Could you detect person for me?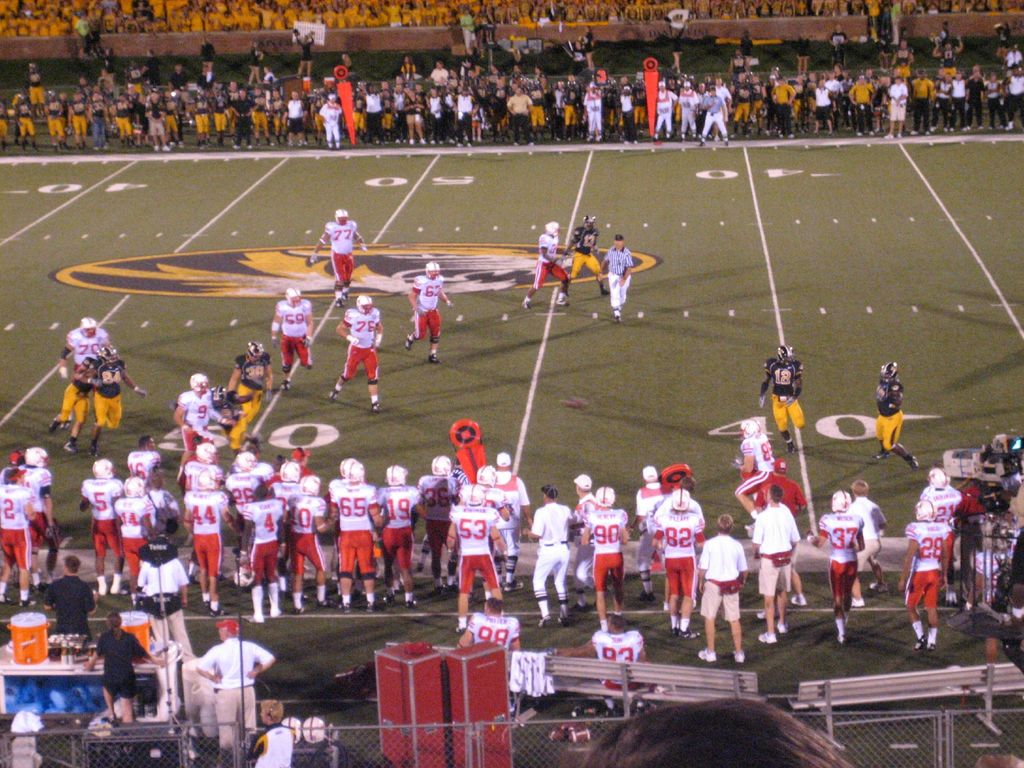
Detection result: {"x1": 563, "y1": 476, "x2": 596, "y2": 582}.
